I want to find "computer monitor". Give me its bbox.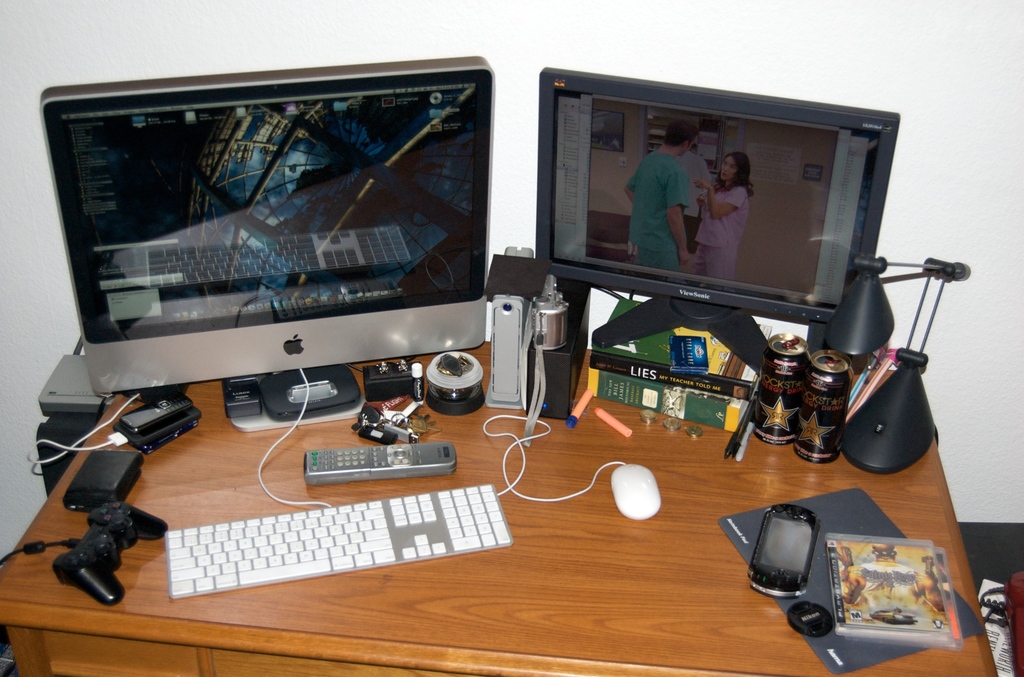
35/50/494/421.
